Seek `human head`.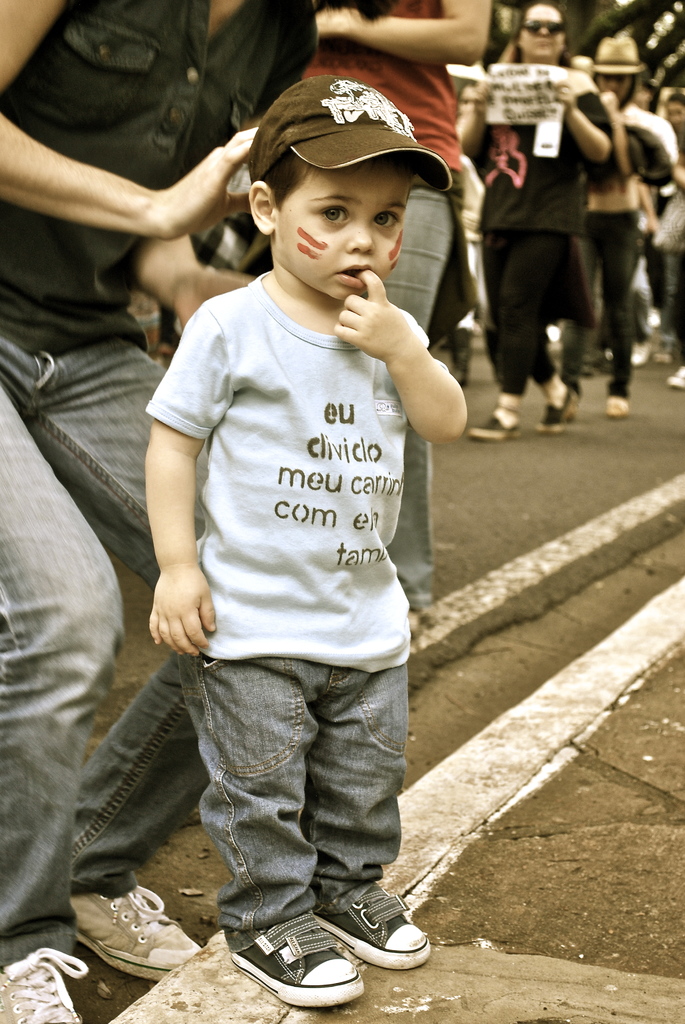
region(242, 106, 444, 289).
